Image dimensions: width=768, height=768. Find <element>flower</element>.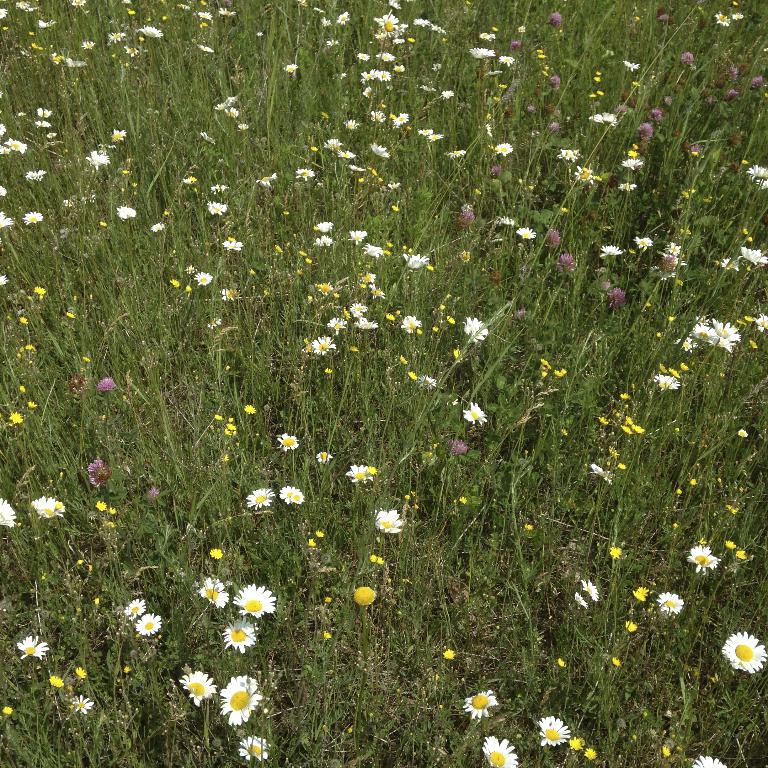
bbox(73, 663, 86, 679).
